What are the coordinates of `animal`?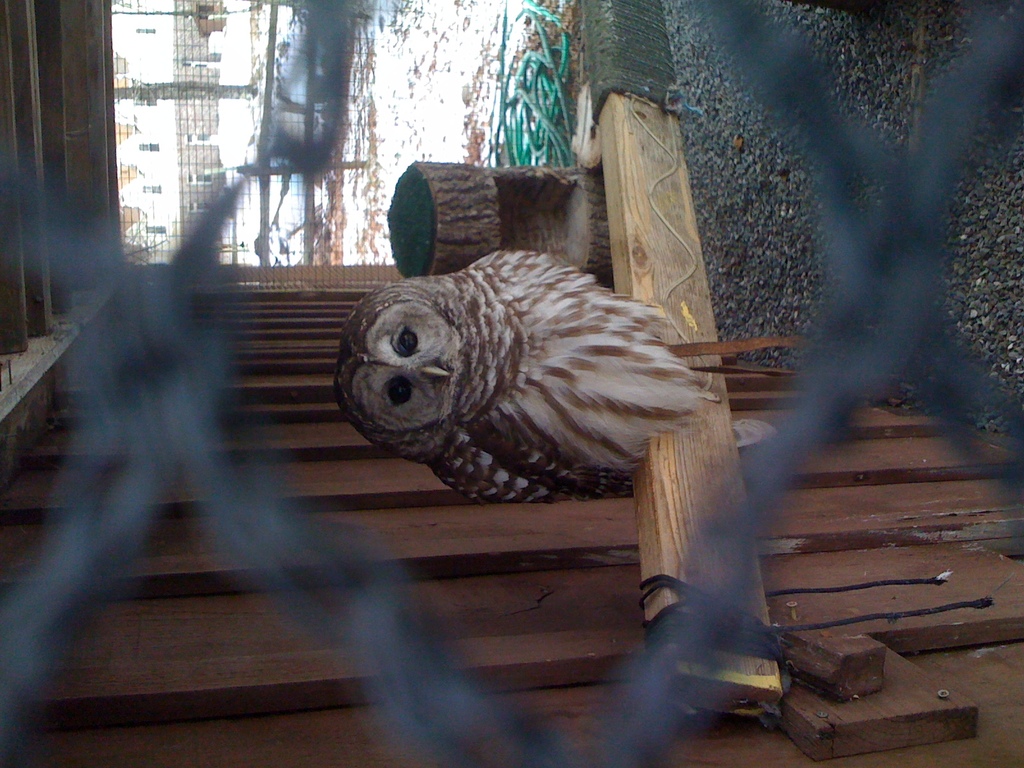
box=[332, 246, 720, 500].
